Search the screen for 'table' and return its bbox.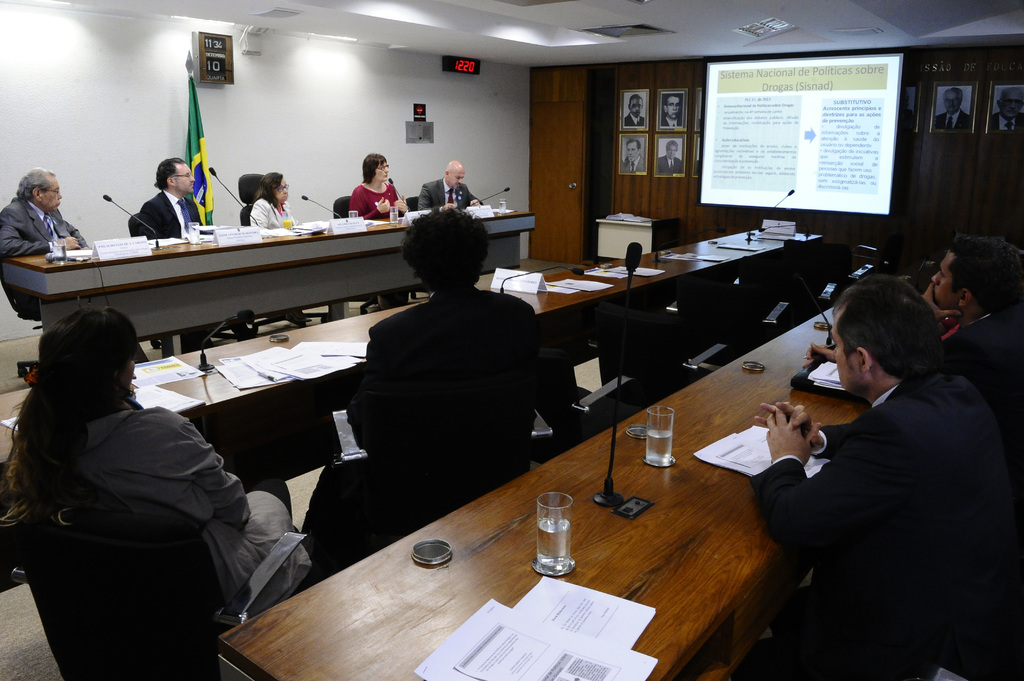
Found: [x1=212, y1=249, x2=973, y2=680].
